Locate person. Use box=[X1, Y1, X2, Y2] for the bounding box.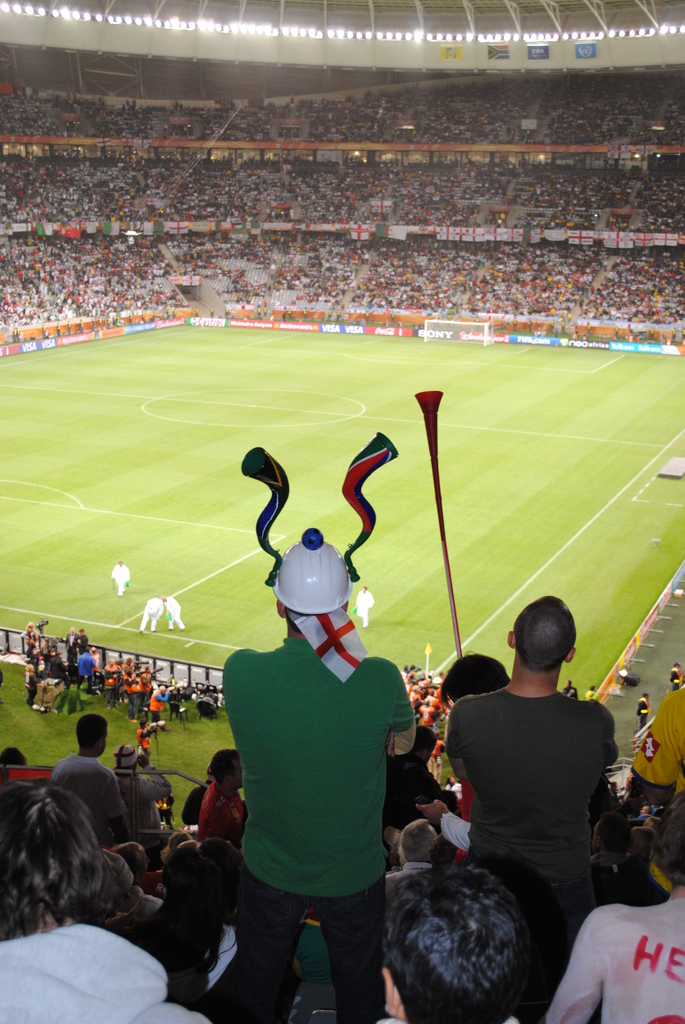
box=[137, 593, 171, 638].
